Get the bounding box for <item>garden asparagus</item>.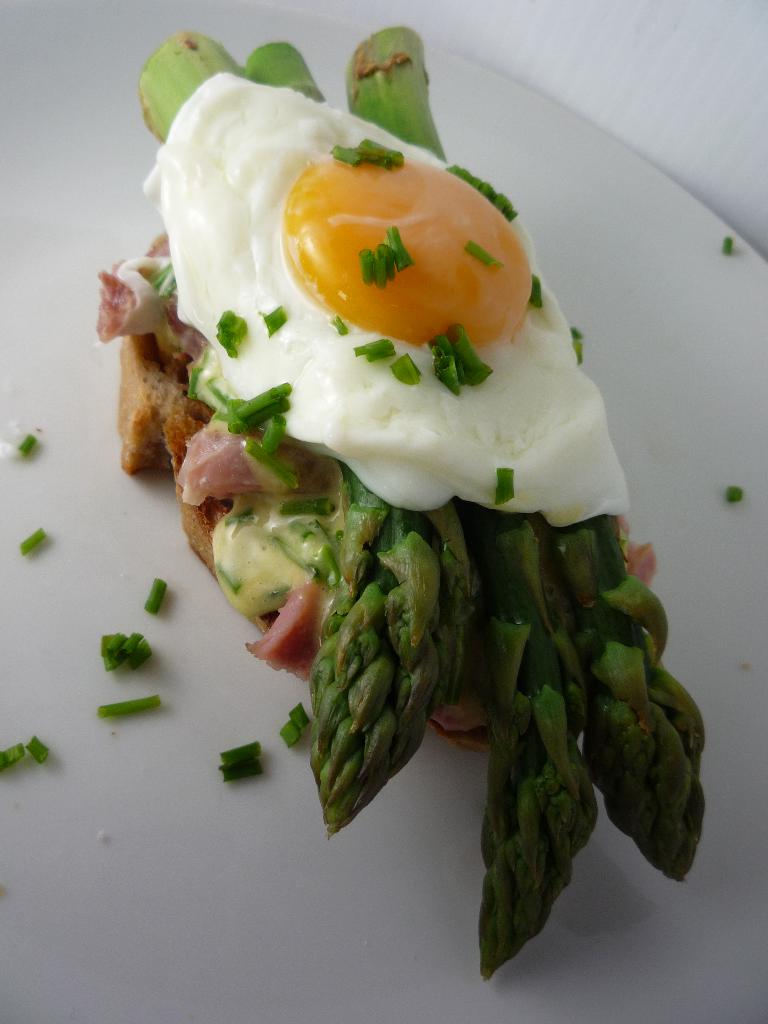
[x1=345, y1=27, x2=707, y2=882].
